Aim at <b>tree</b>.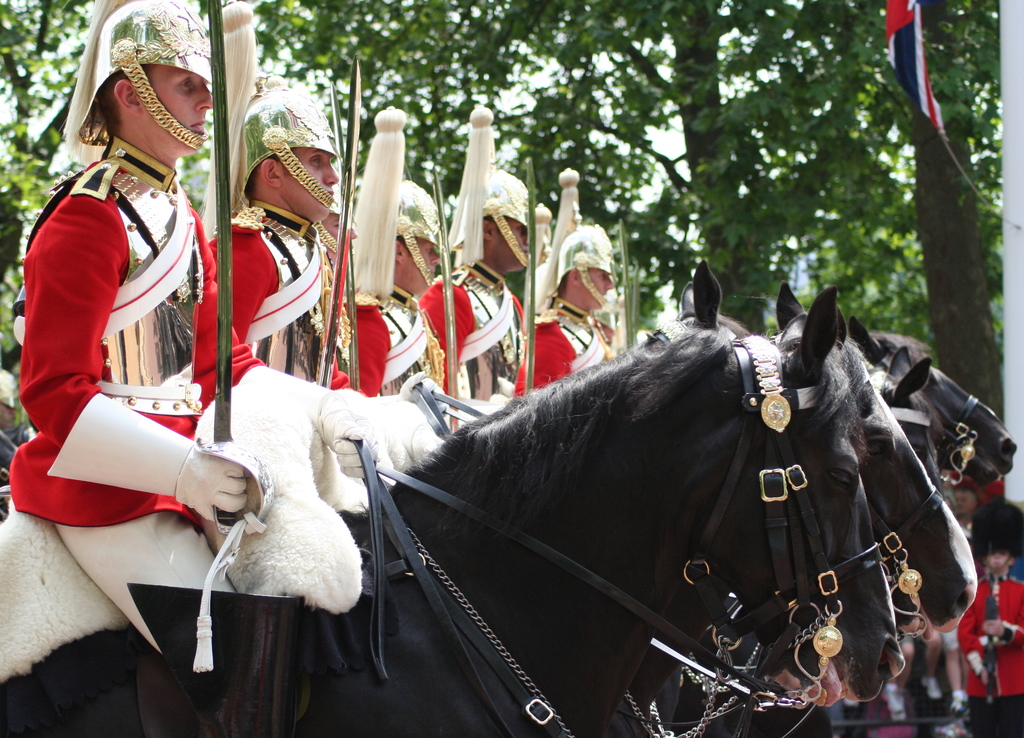
Aimed at x1=598, y1=298, x2=612, y2=325.
